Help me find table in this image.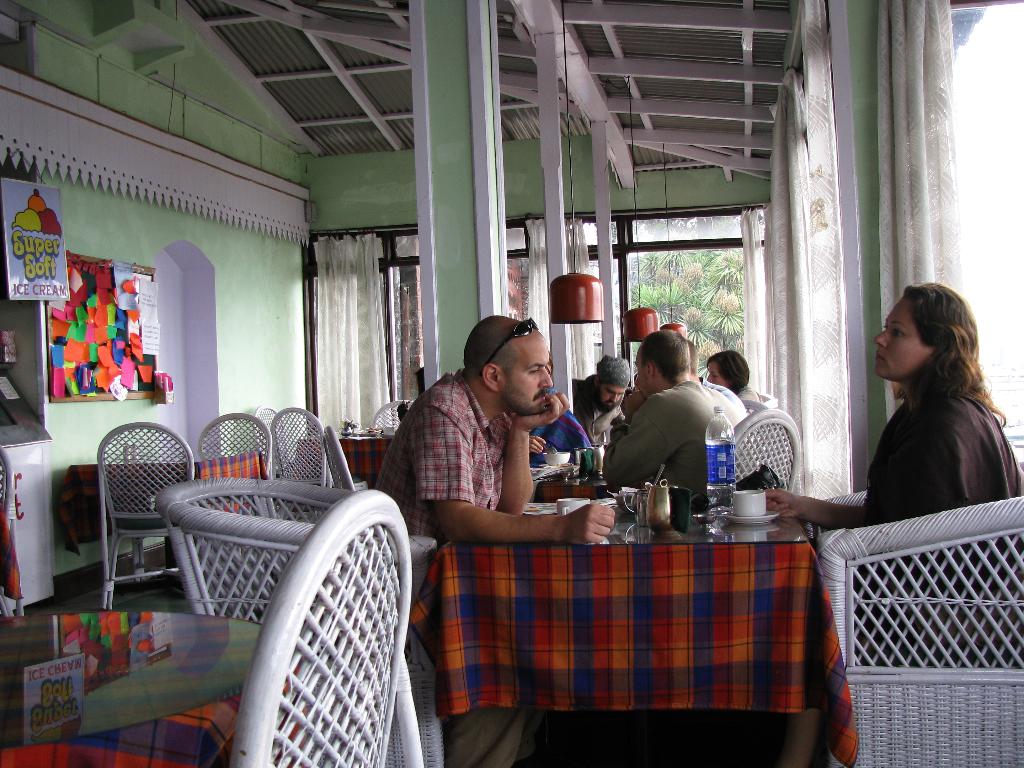
Found it: <region>454, 487, 833, 691</region>.
